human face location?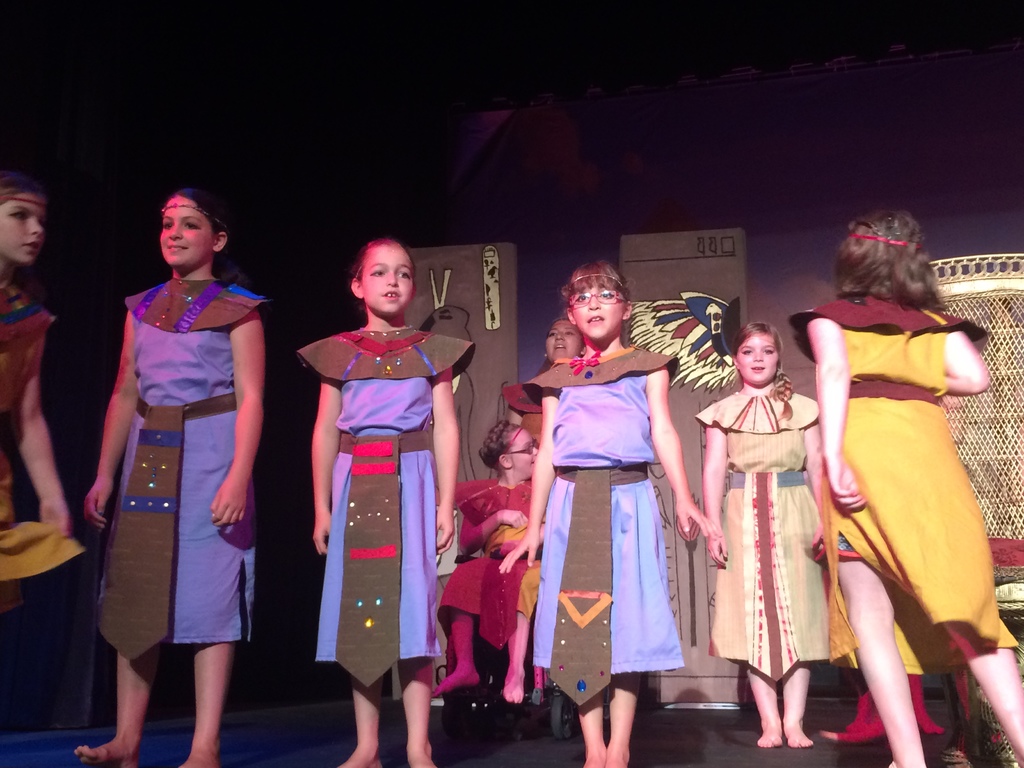
l=736, t=331, r=778, b=384
